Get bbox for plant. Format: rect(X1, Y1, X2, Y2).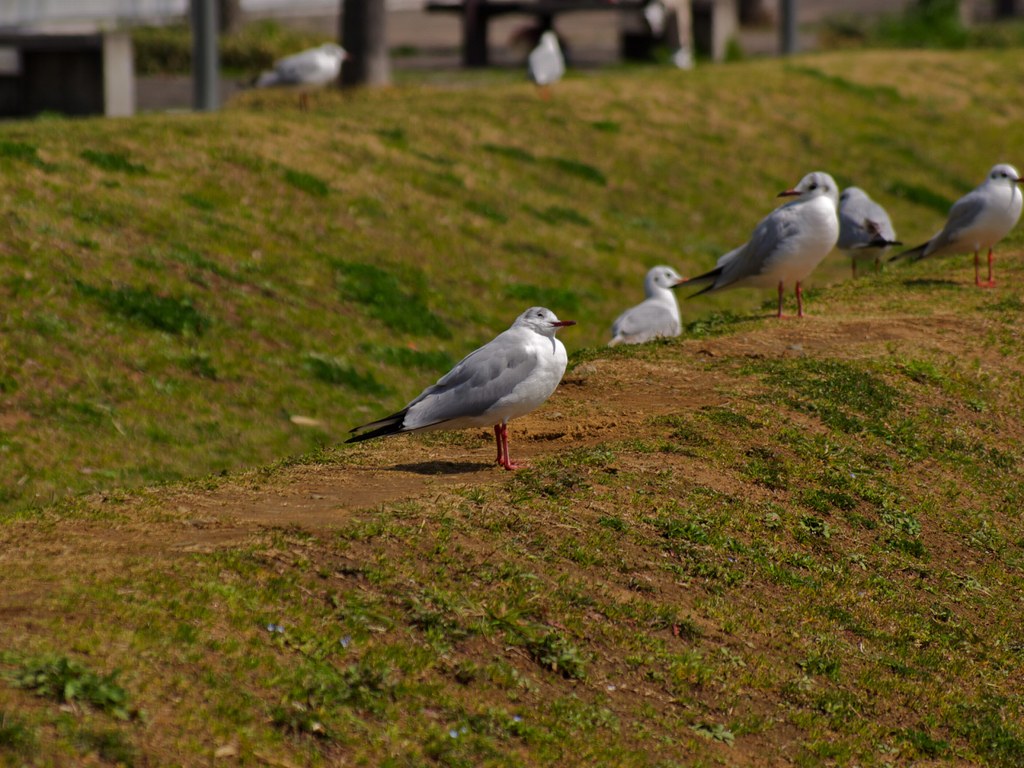
rect(0, 128, 39, 186).
